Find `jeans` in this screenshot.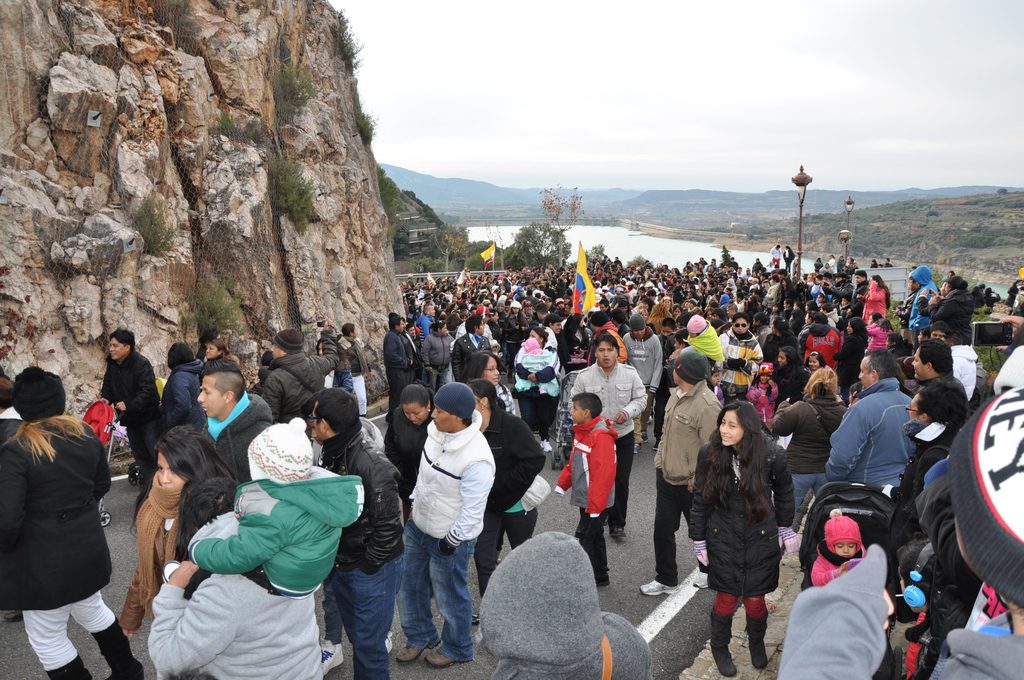
The bounding box for `jeans` is (left=613, top=432, right=634, bottom=529).
